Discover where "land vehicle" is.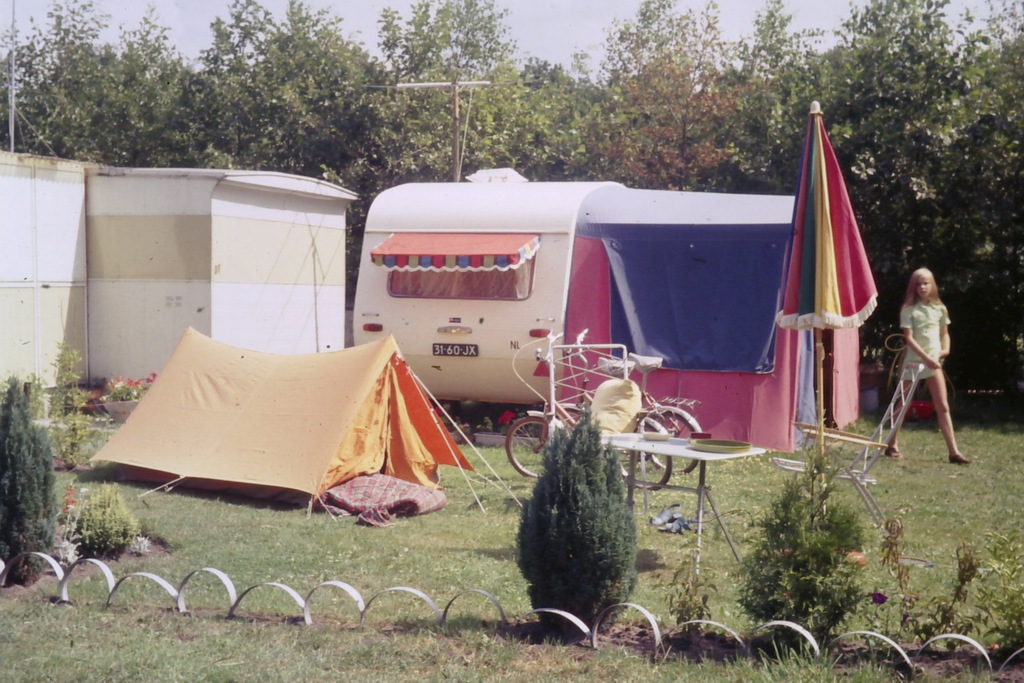
Discovered at Rect(328, 168, 882, 474).
